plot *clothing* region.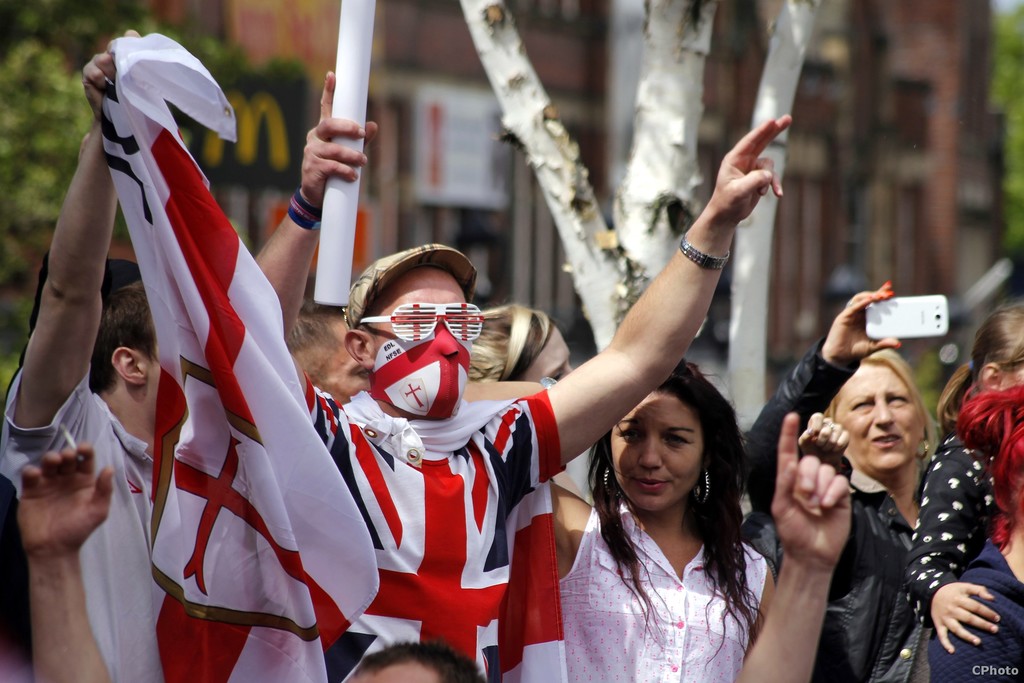
Plotted at (x1=0, y1=331, x2=180, y2=682).
